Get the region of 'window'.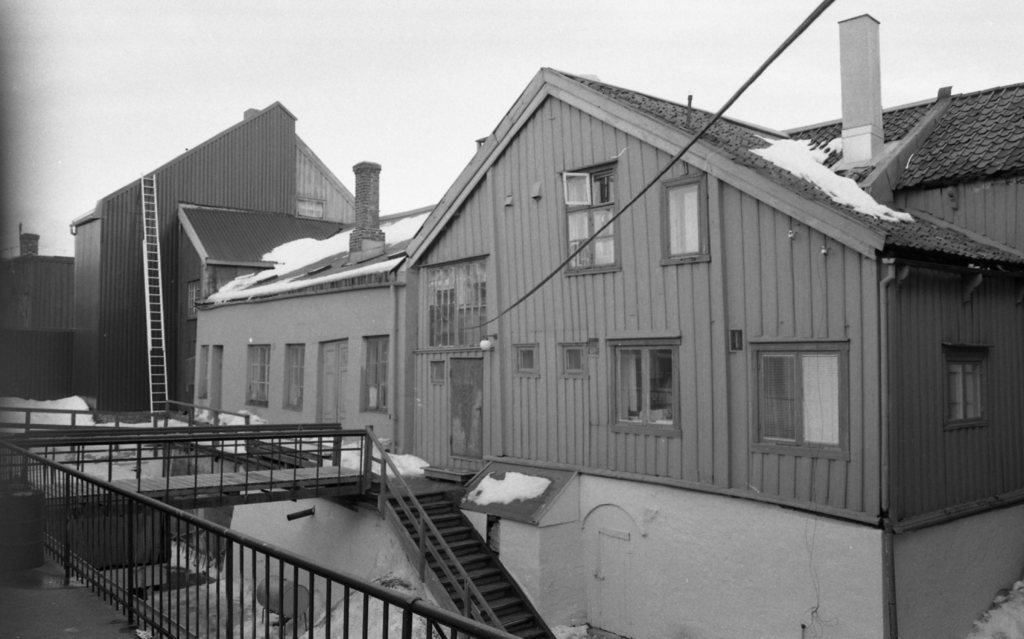
{"left": 605, "top": 333, "right": 686, "bottom": 438}.
